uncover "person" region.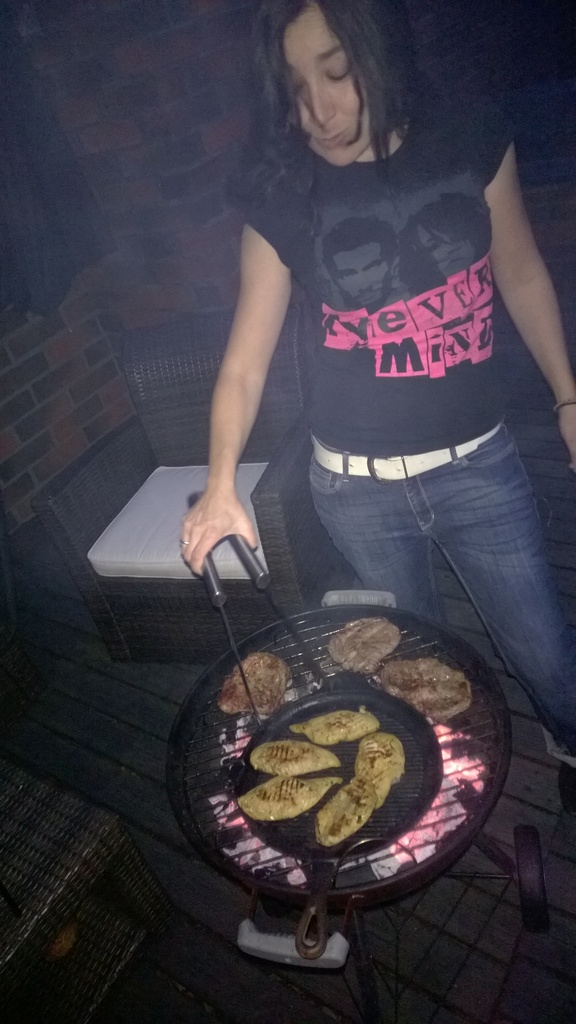
Uncovered: 172 0 575 796.
